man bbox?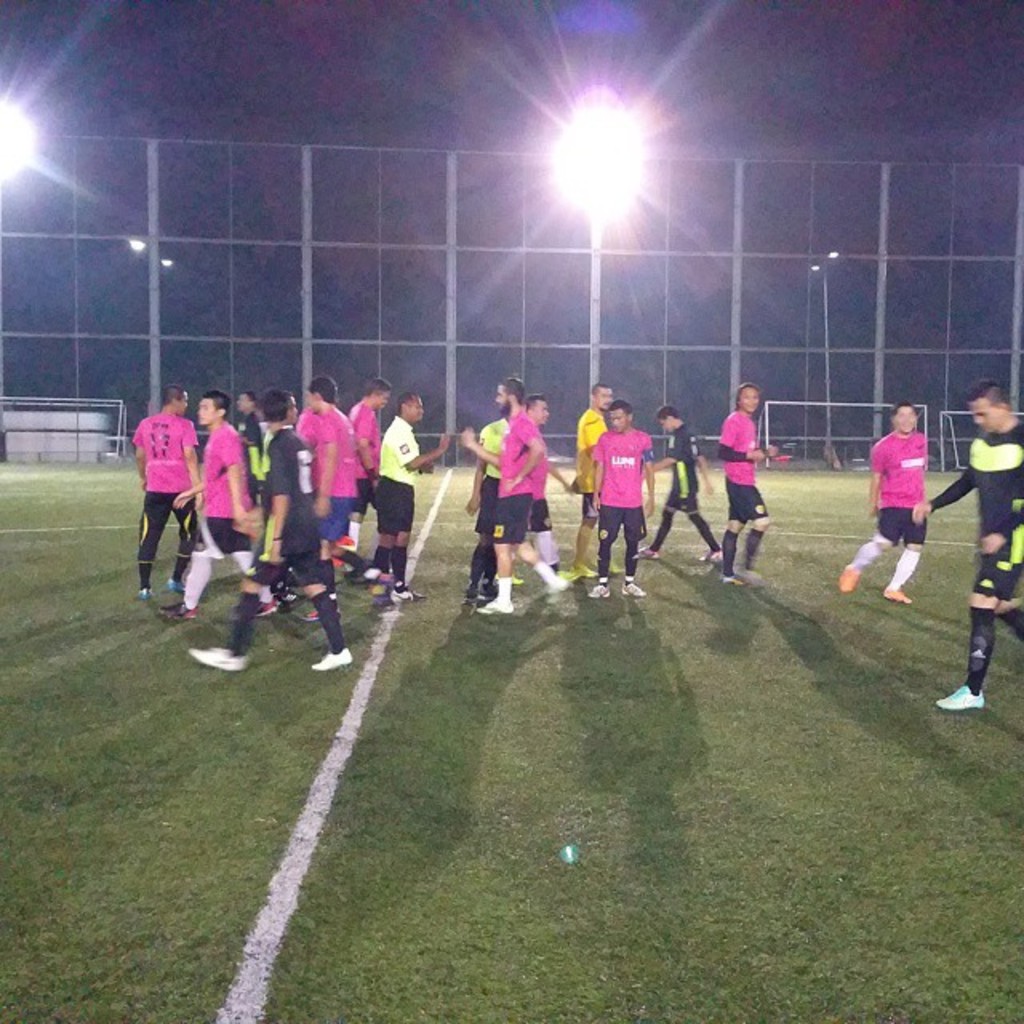
<region>578, 378, 611, 571</region>
